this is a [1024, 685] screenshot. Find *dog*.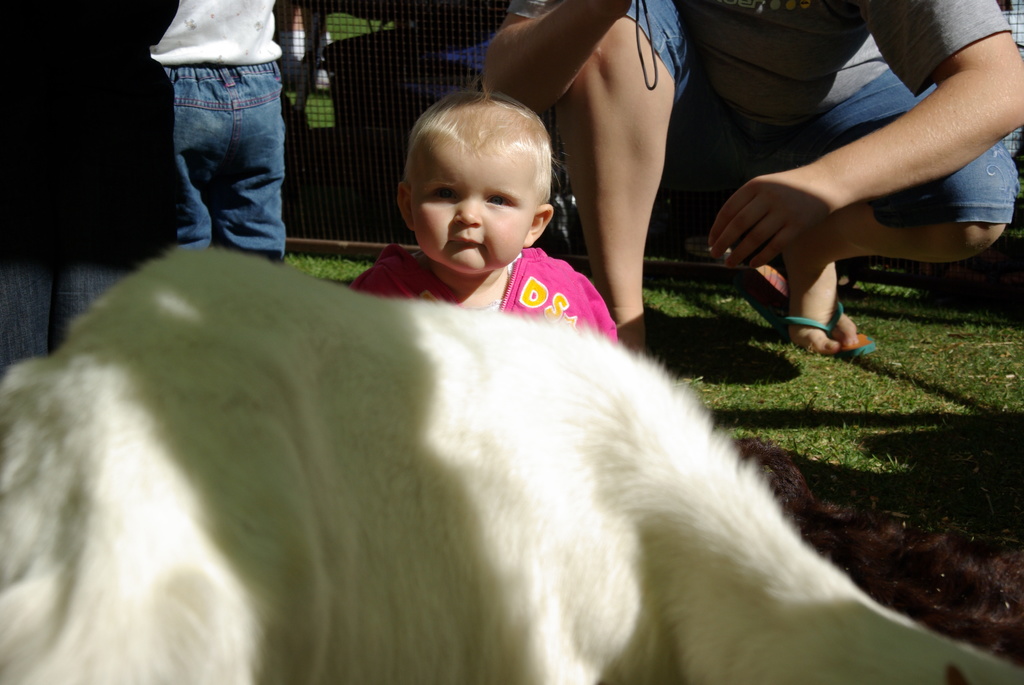
Bounding box: l=0, t=240, r=1023, b=684.
